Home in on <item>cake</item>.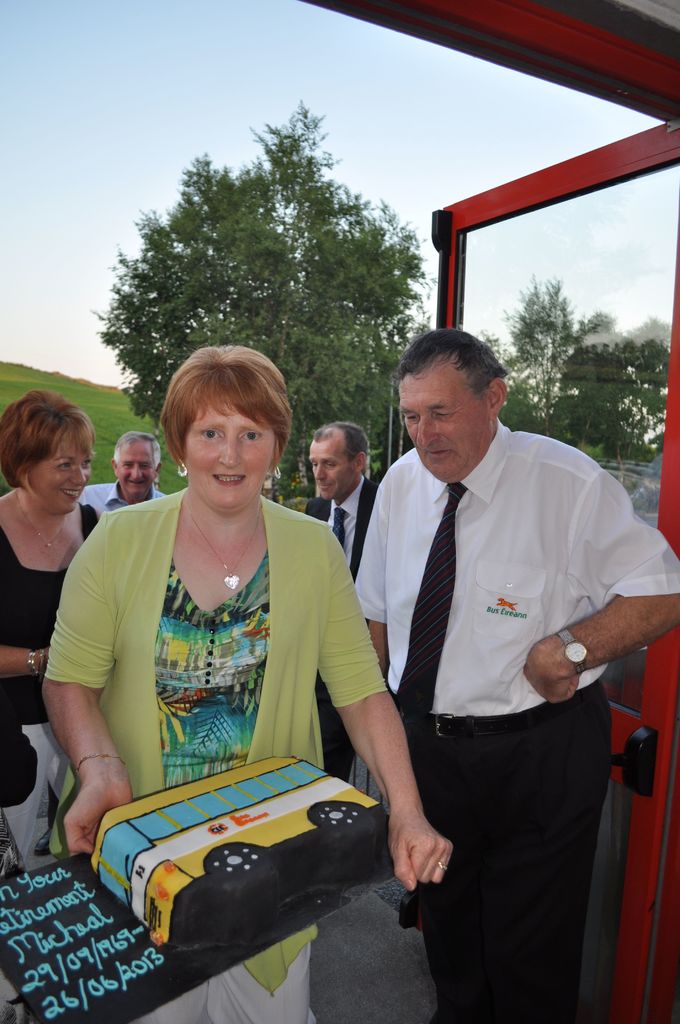
Homed in at {"x1": 89, "y1": 756, "x2": 392, "y2": 950}.
